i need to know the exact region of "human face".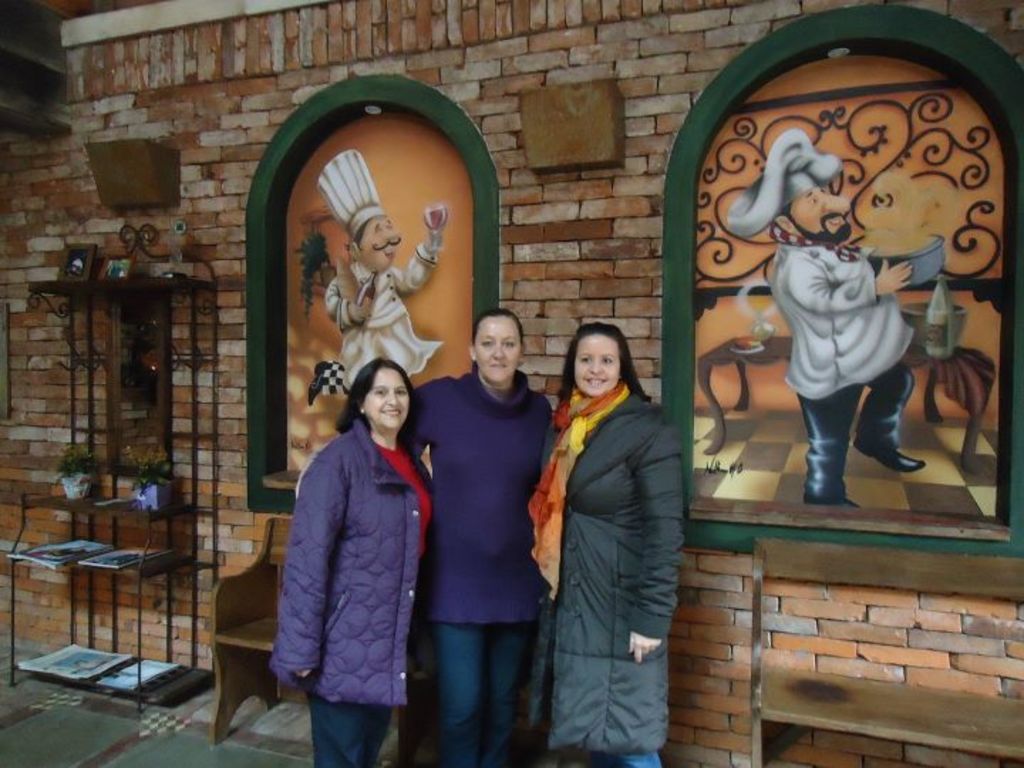
Region: select_region(348, 216, 405, 273).
